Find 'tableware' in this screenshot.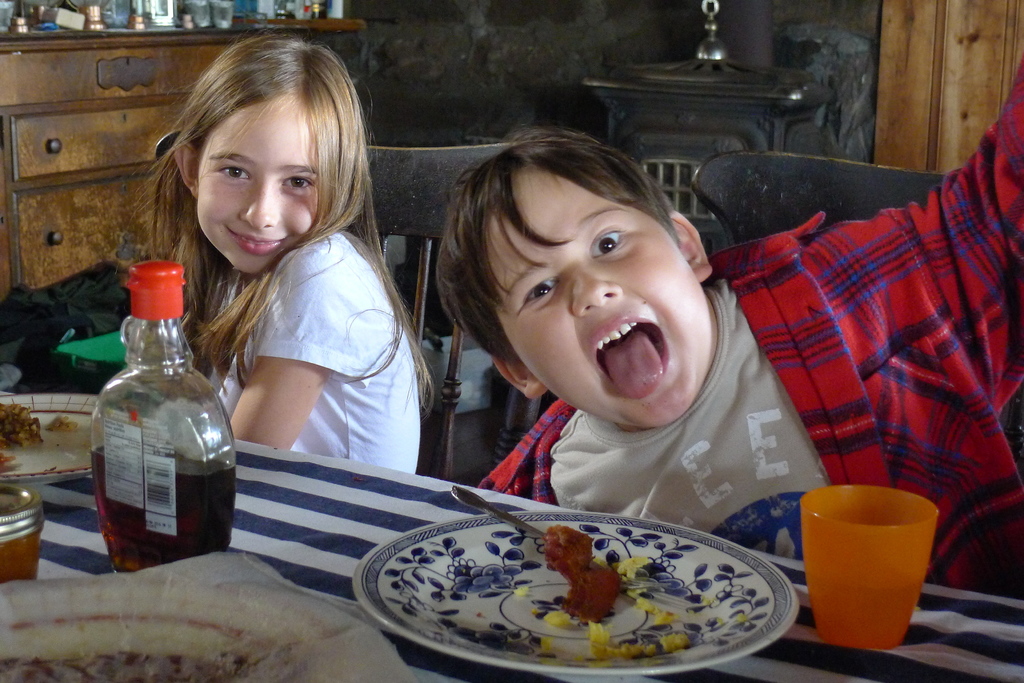
The bounding box for 'tableware' is 803/486/935/651.
